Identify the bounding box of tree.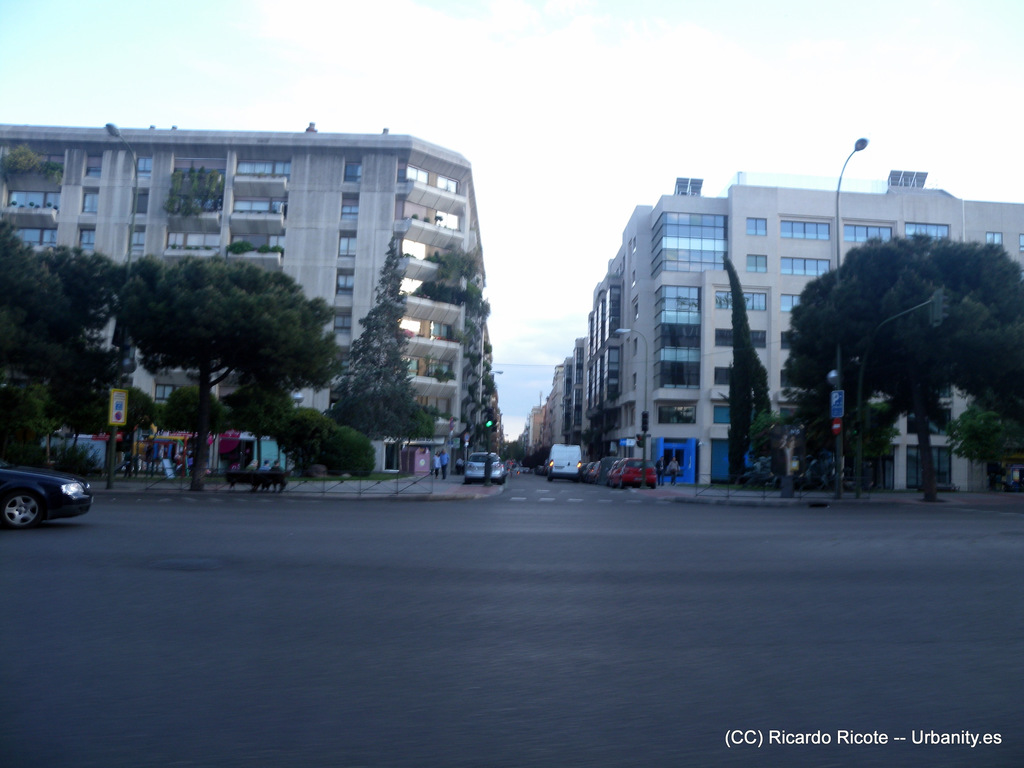
l=34, t=242, r=131, b=356.
